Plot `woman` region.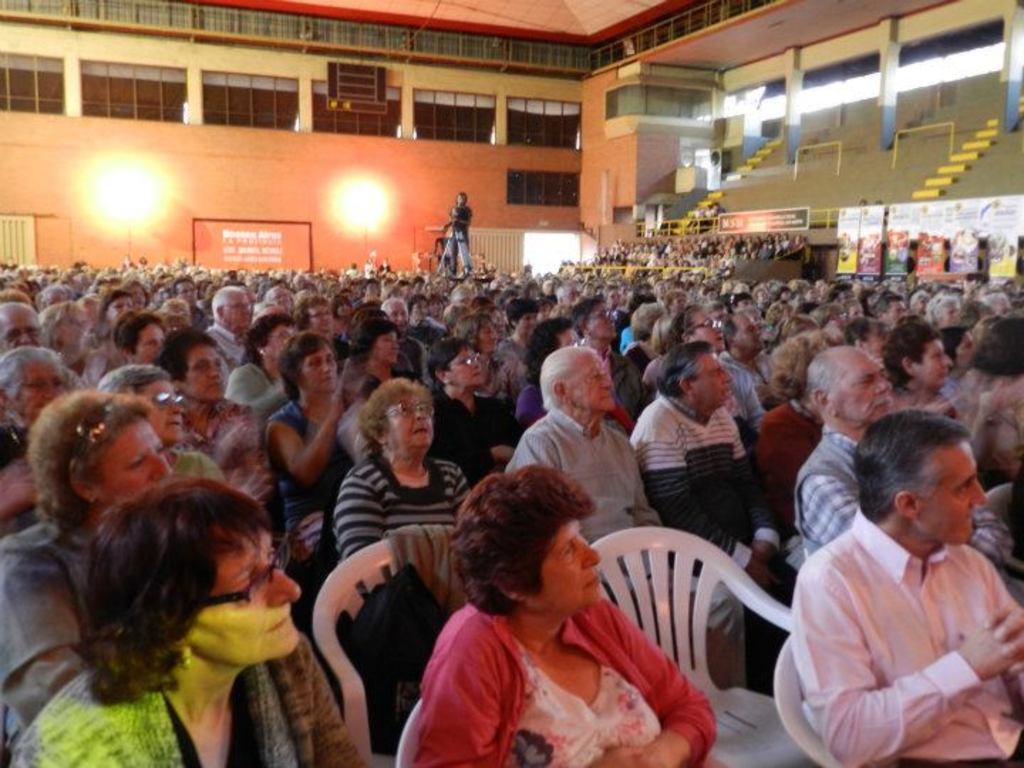
Plotted at <bbox>319, 377, 475, 594</bbox>.
